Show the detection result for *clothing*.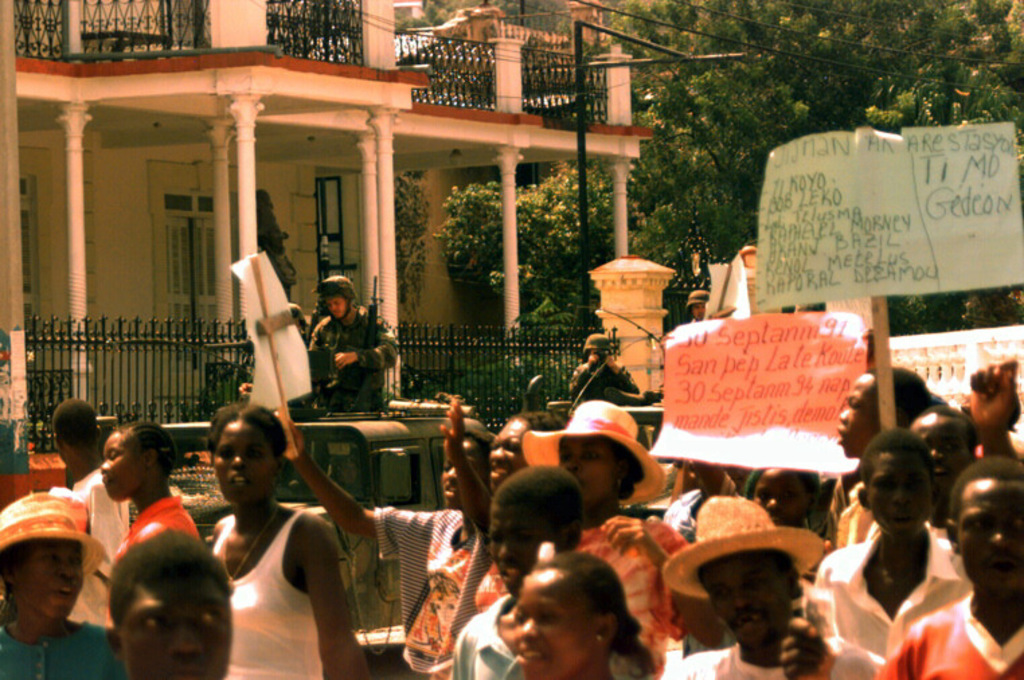
[125,489,196,546].
